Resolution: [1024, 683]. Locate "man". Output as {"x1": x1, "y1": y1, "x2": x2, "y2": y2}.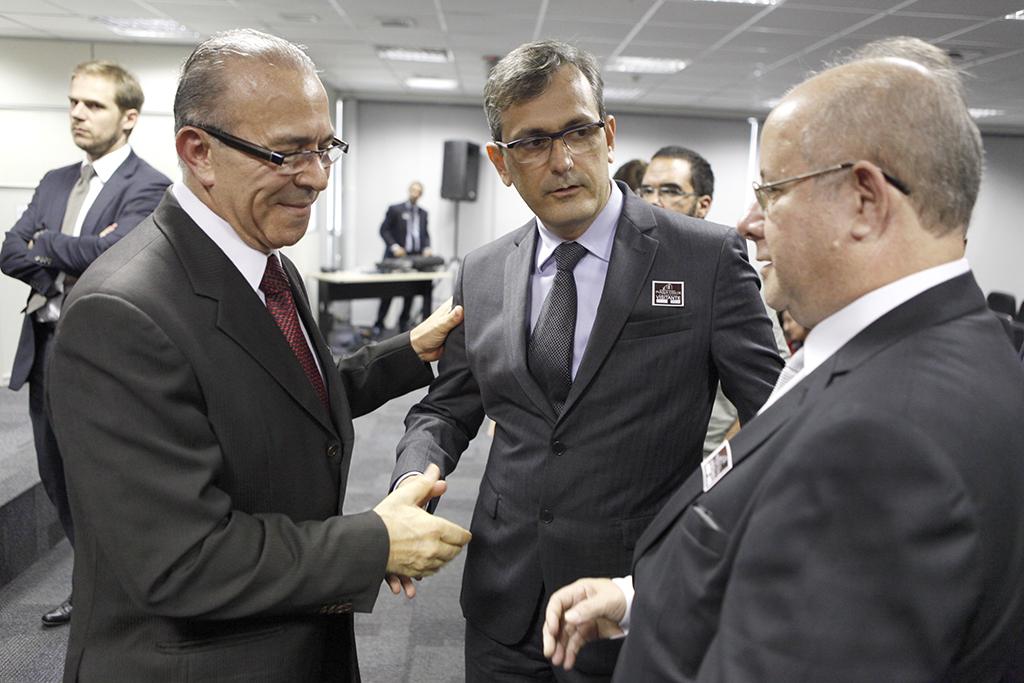
{"x1": 382, "y1": 40, "x2": 789, "y2": 682}.
